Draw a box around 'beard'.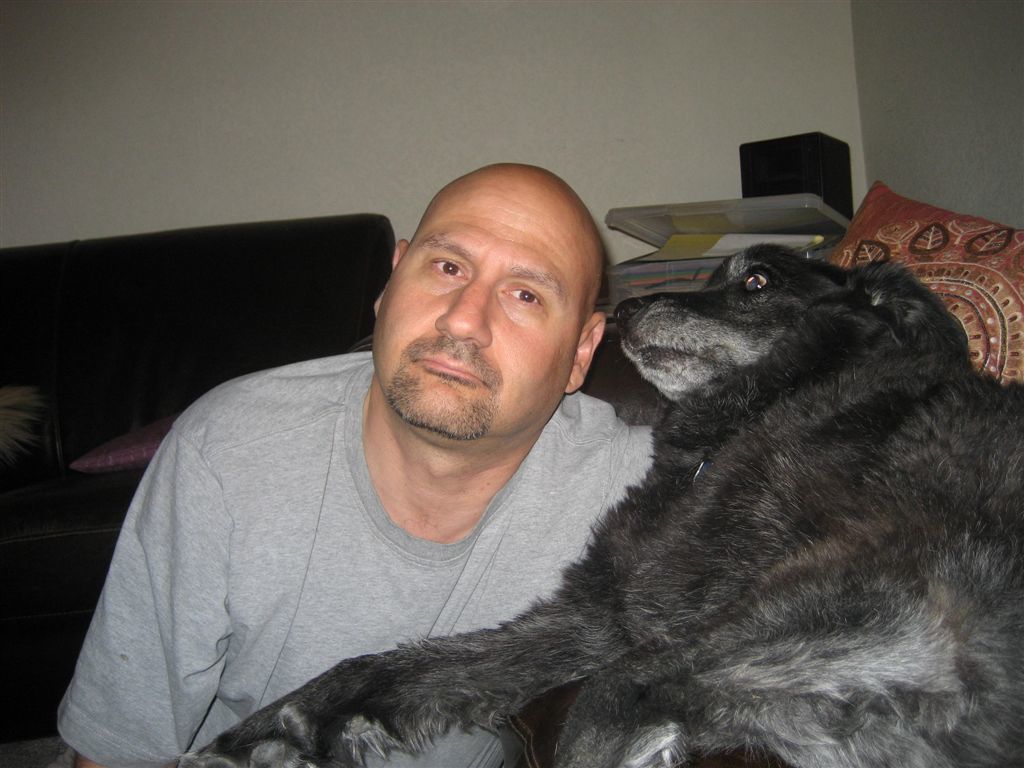
[381,362,494,447].
